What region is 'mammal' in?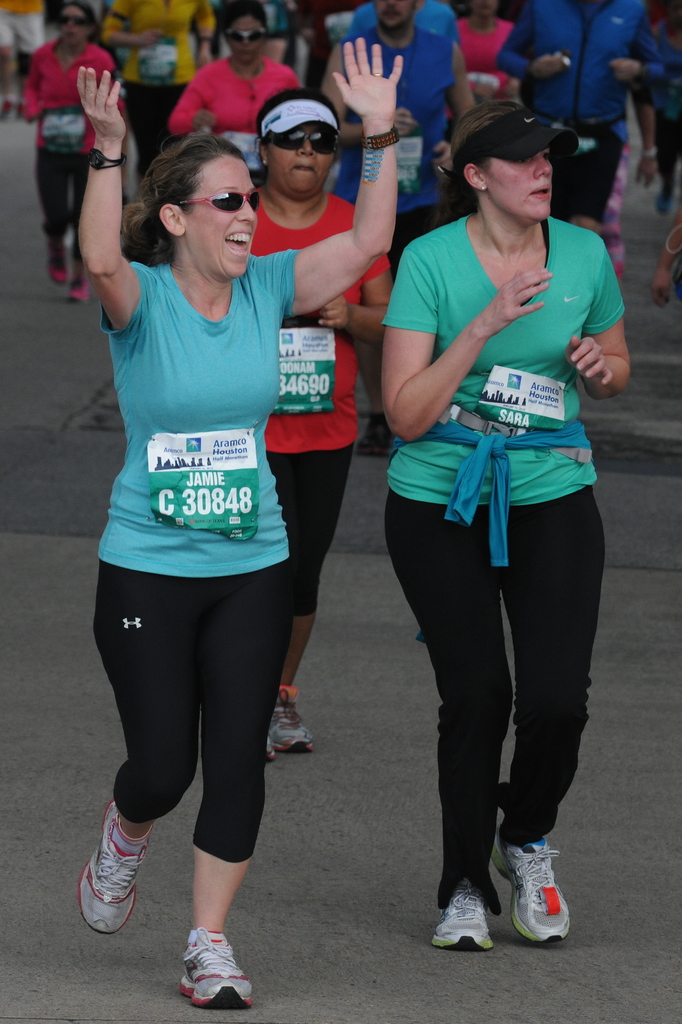
<bbox>244, 79, 395, 765</bbox>.
